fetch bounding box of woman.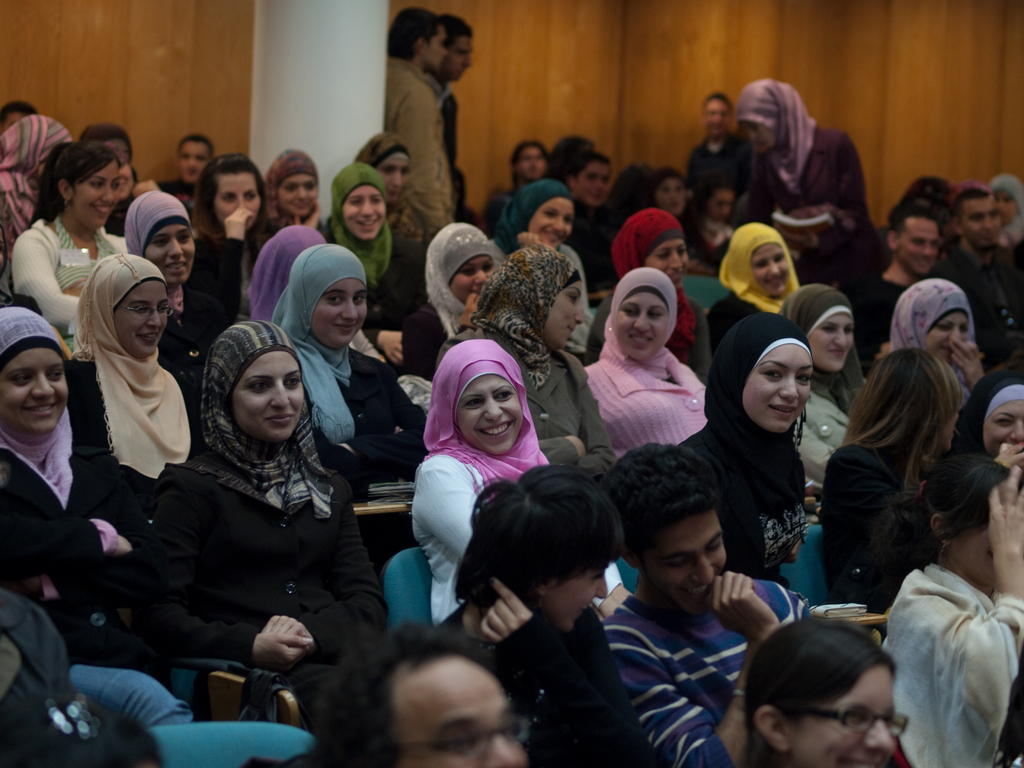
Bbox: select_region(779, 281, 865, 490).
